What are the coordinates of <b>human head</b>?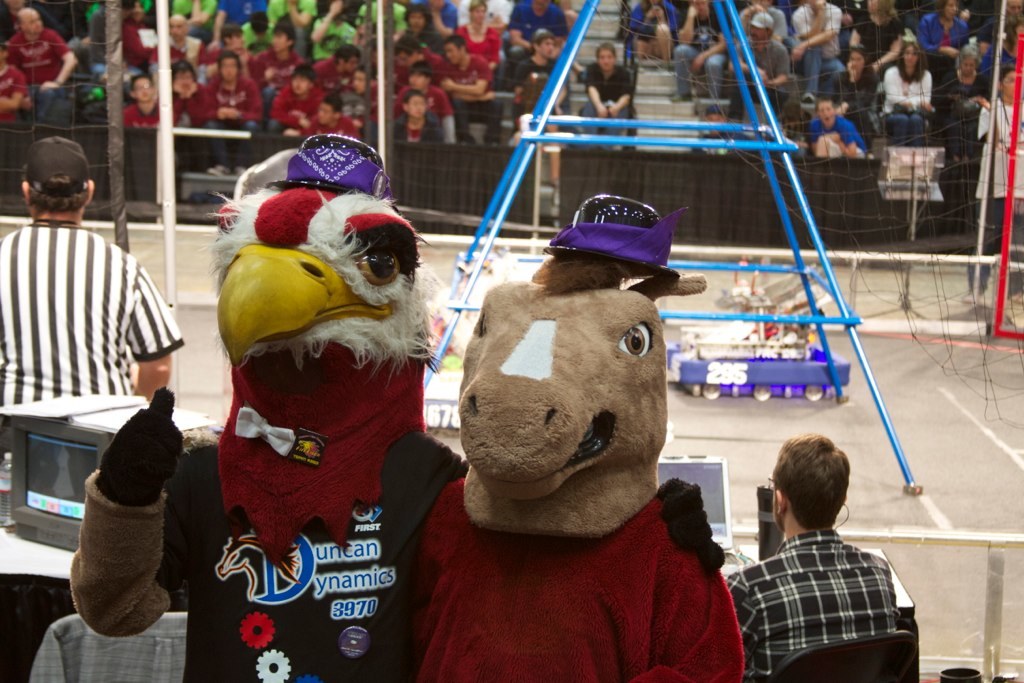
pyautogui.locateOnScreen(865, 0, 893, 15).
